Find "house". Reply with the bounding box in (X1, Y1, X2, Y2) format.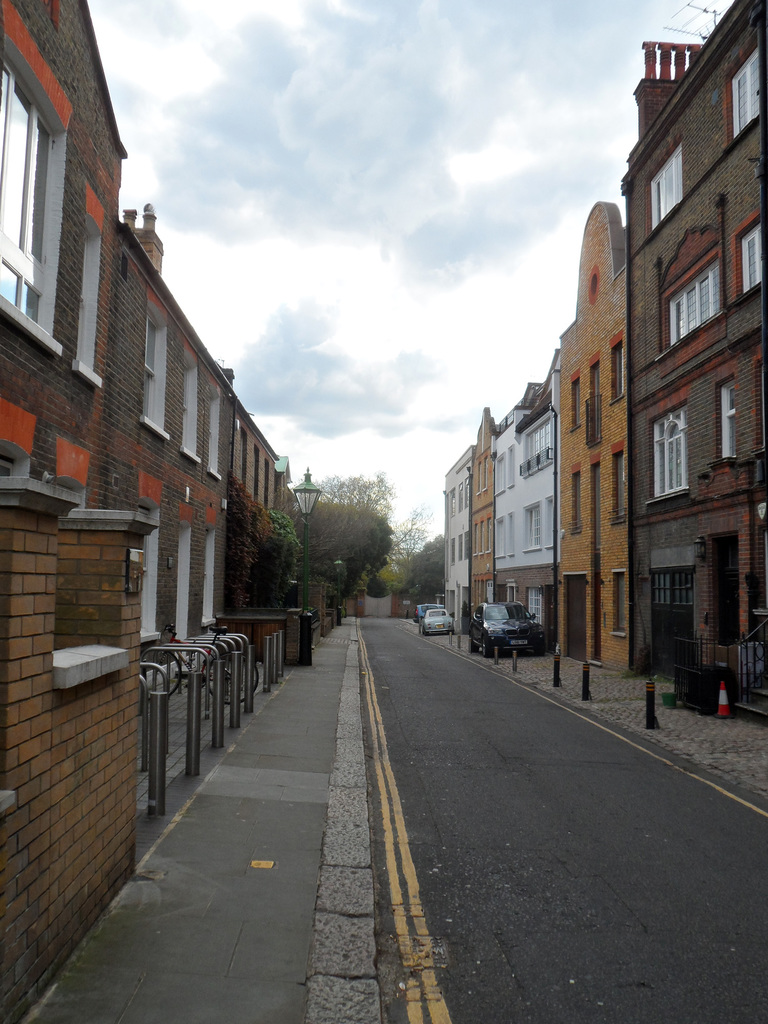
(555, 190, 663, 673).
